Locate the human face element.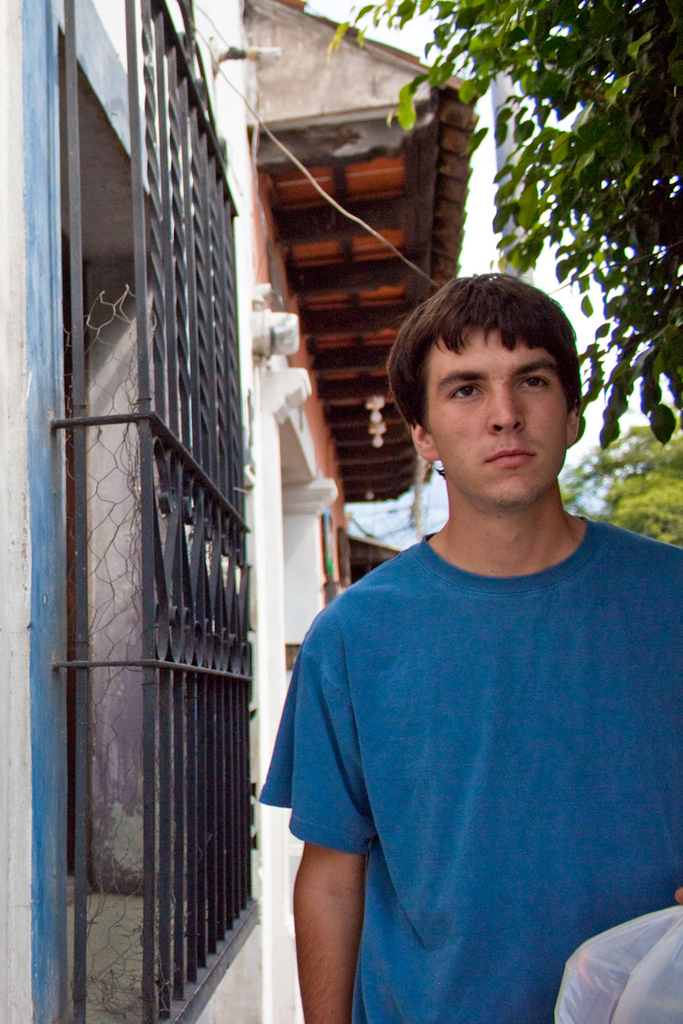
Element bbox: left=425, top=322, right=564, bottom=505.
